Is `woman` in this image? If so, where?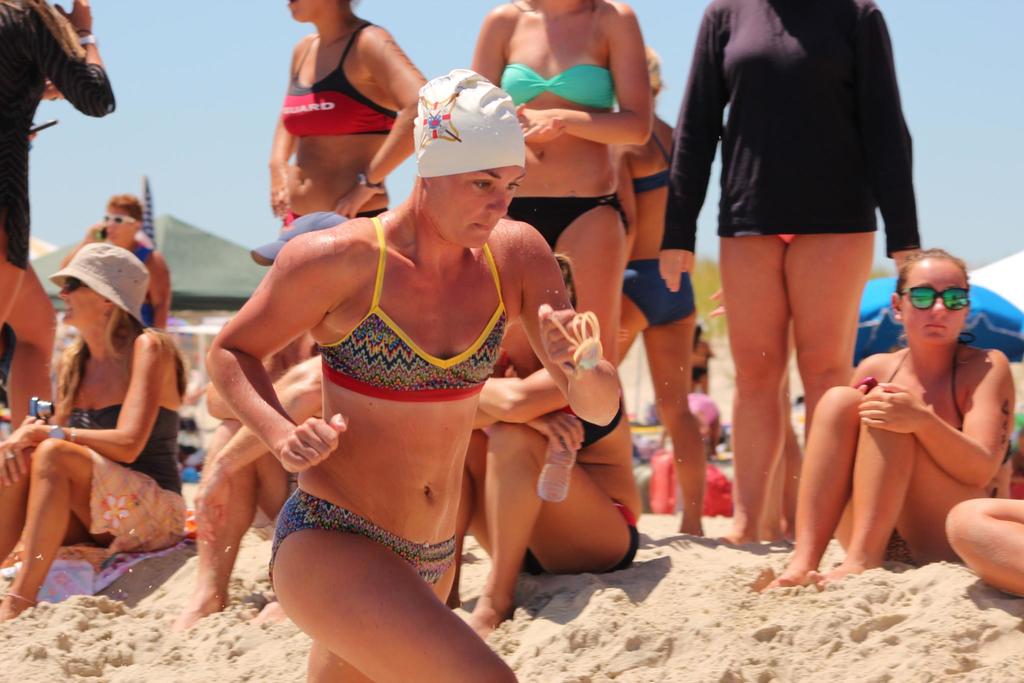
Yes, at rect(606, 47, 700, 541).
